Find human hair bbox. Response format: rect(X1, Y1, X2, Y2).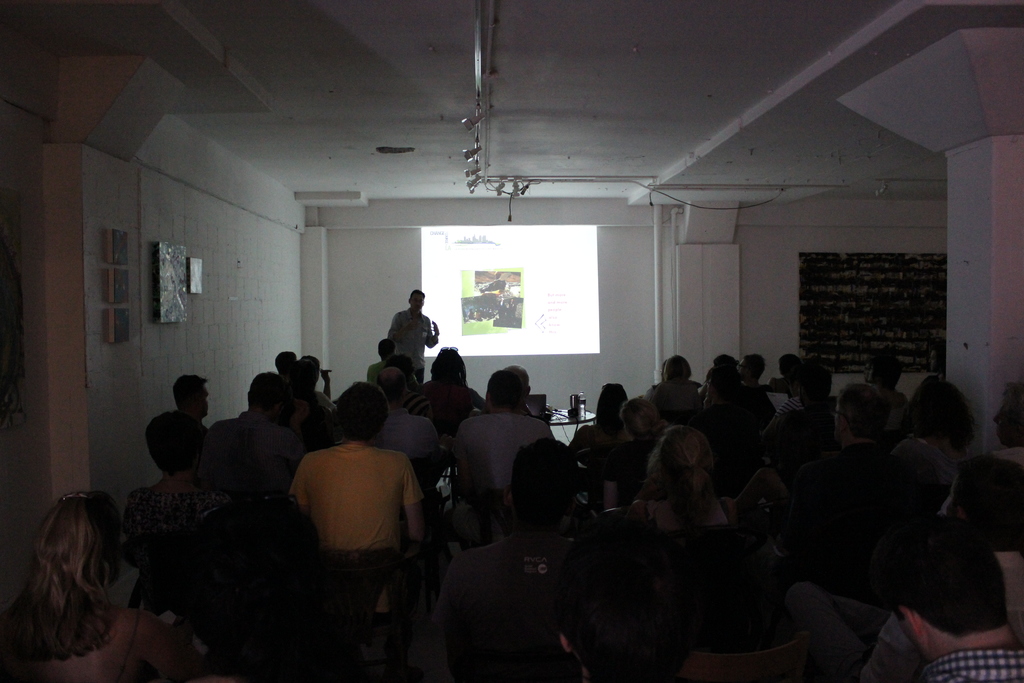
rect(249, 372, 291, 416).
